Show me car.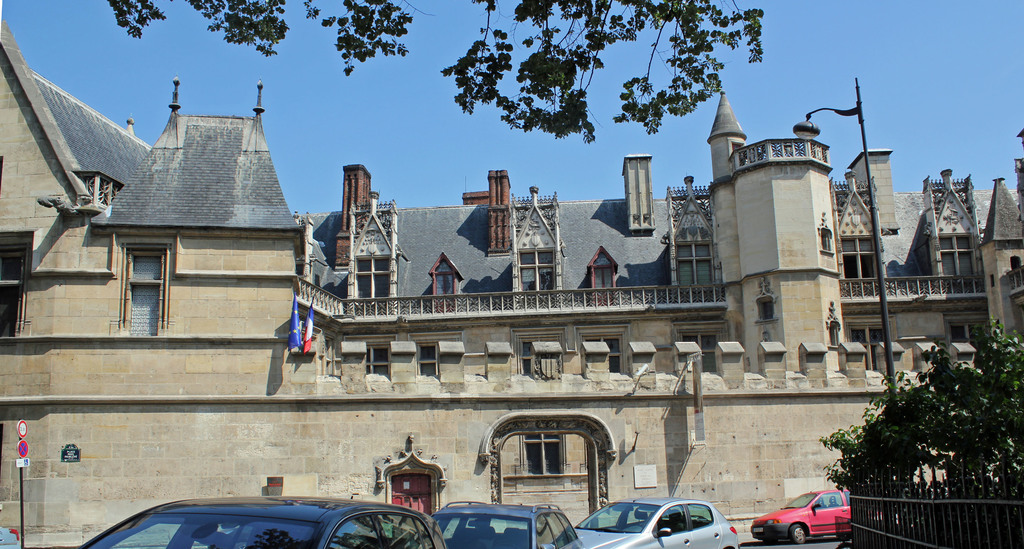
car is here: rect(84, 500, 445, 548).
